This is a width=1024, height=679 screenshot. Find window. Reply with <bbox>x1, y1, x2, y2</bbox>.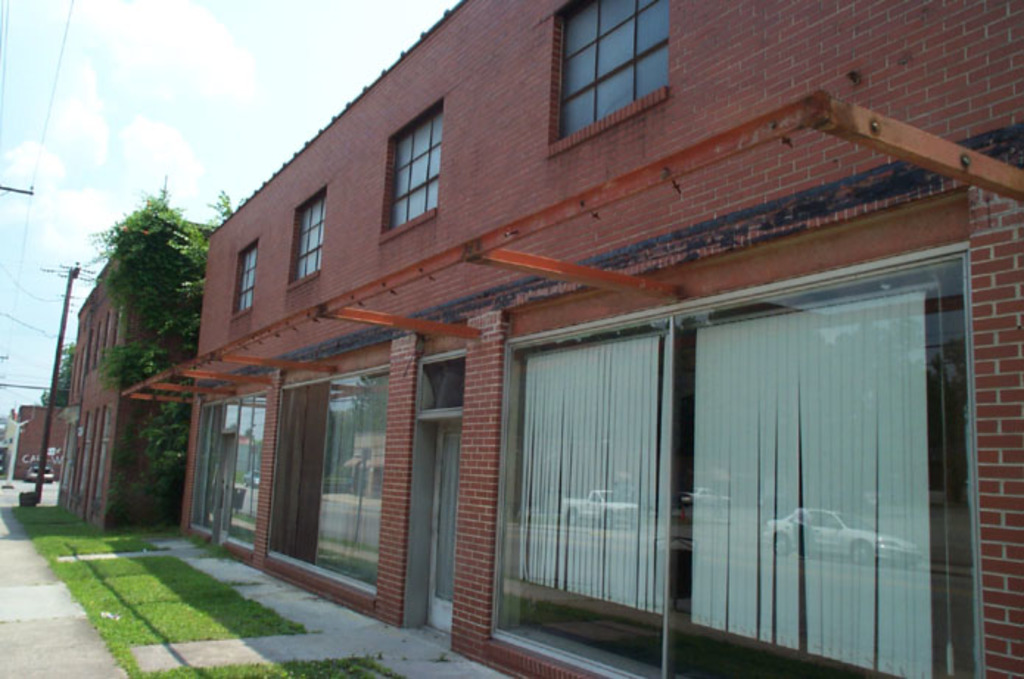
<bbox>376, 100, 443, 239</bbox>.
